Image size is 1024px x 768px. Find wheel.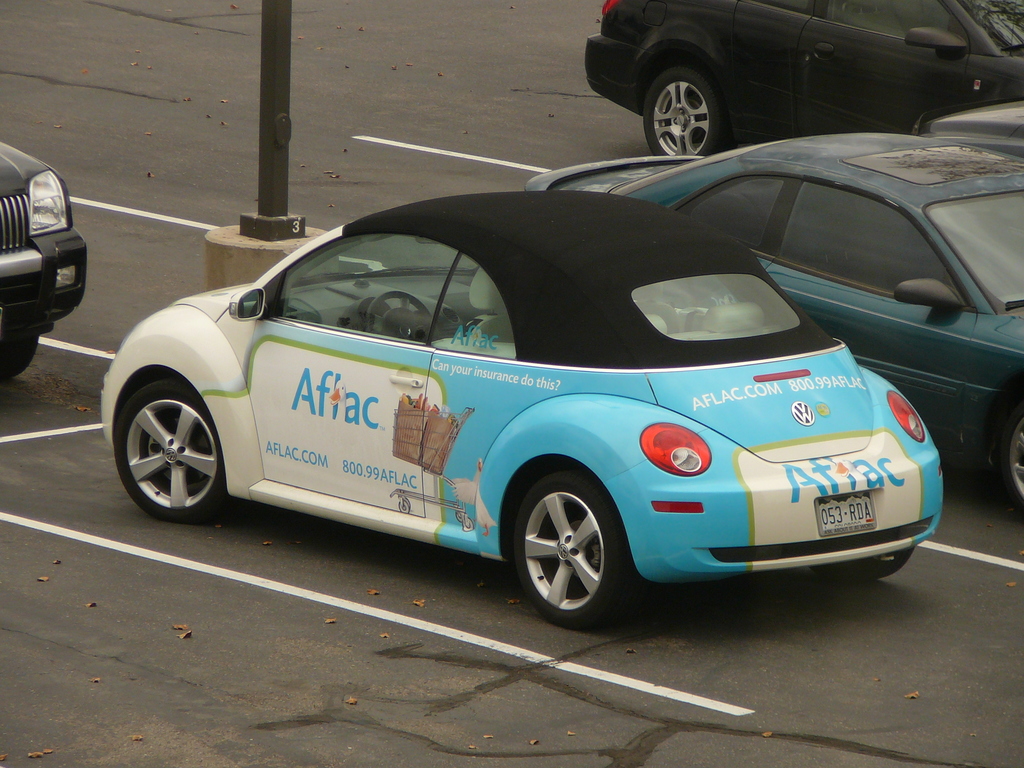
l=1, t=332, r=36, b=378.
